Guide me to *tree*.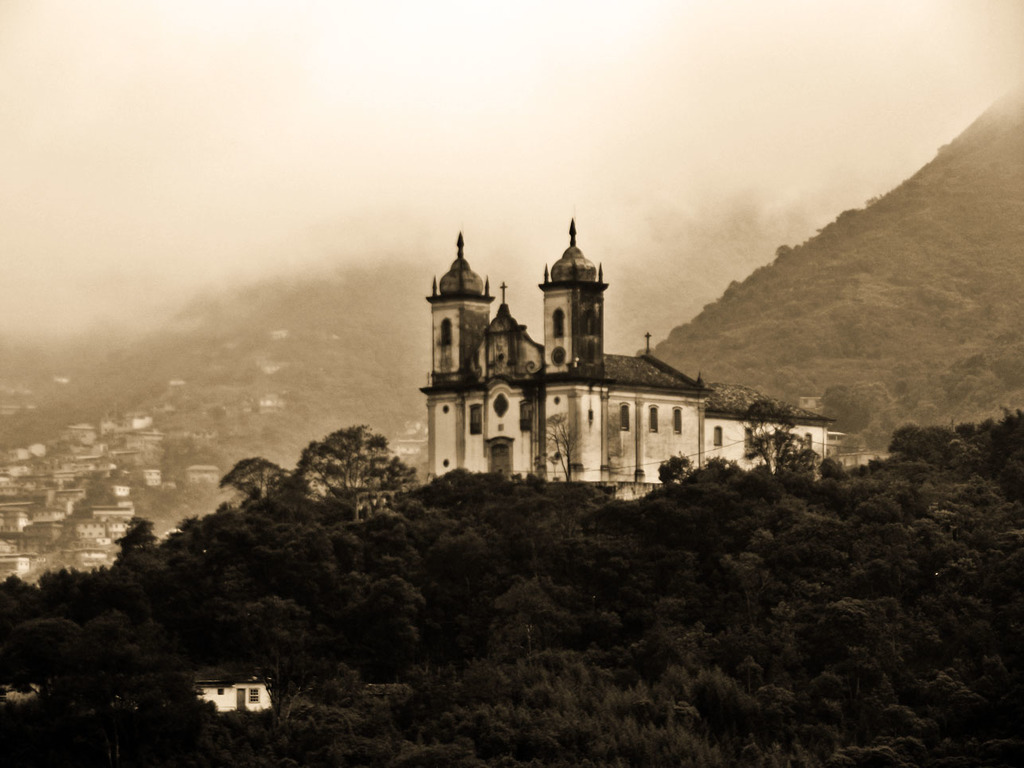
Guidance: {"left": 815, "top": 371, "right": 893, "bottom": 456}.
